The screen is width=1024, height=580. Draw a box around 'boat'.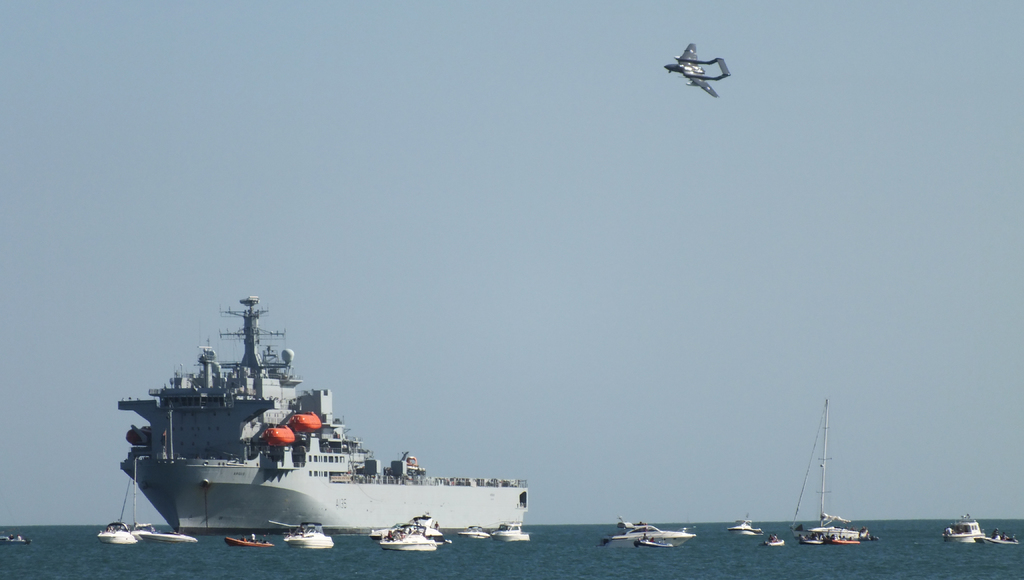
rect(791, 392, 875, 547).
